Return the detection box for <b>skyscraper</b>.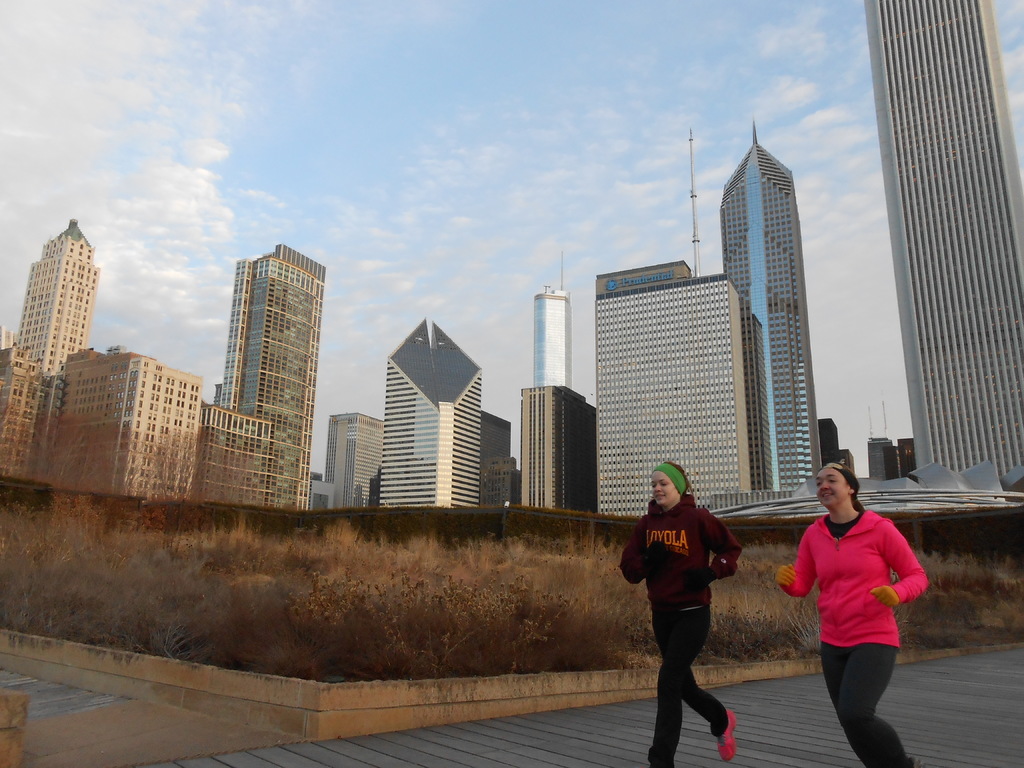
0/339/58/484.
